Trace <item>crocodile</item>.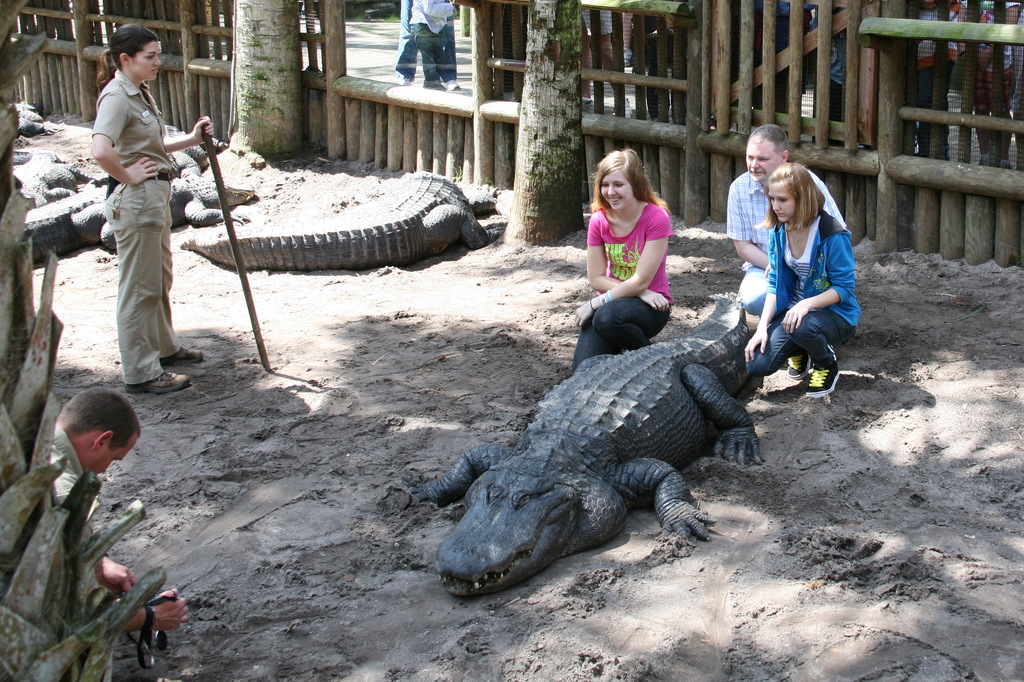
Traced to box=[400, 294, 765, 598].
